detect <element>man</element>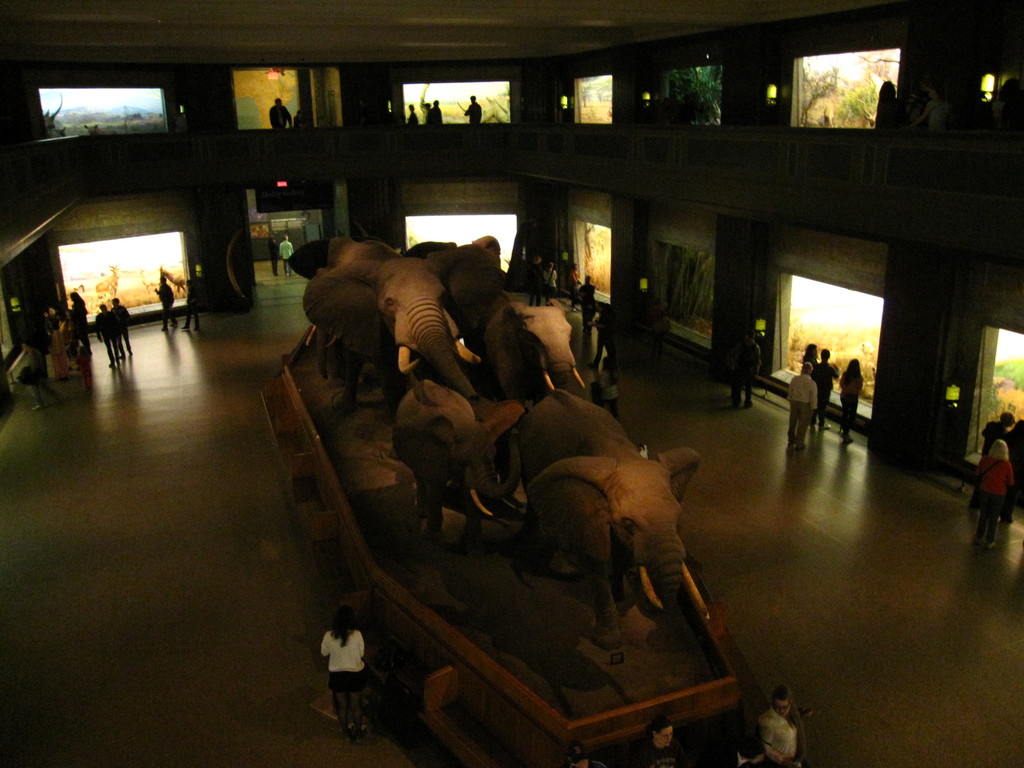
box=[528, 255, 548, 308]
